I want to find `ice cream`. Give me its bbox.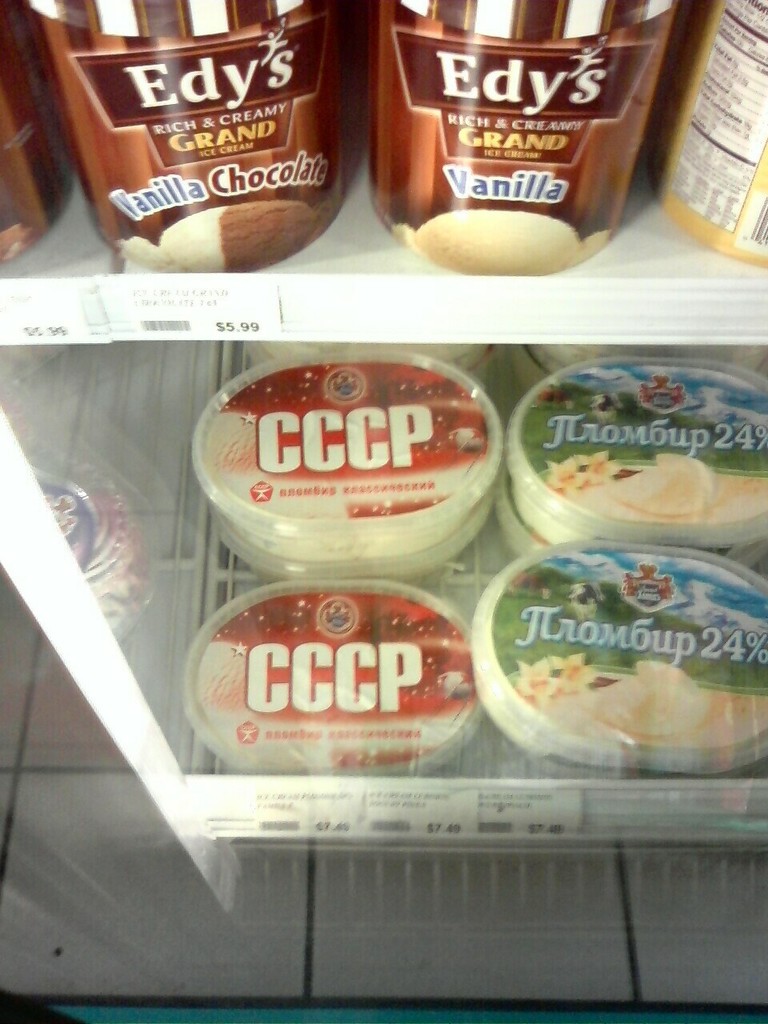
select_region(598, 443, 721, 526).
